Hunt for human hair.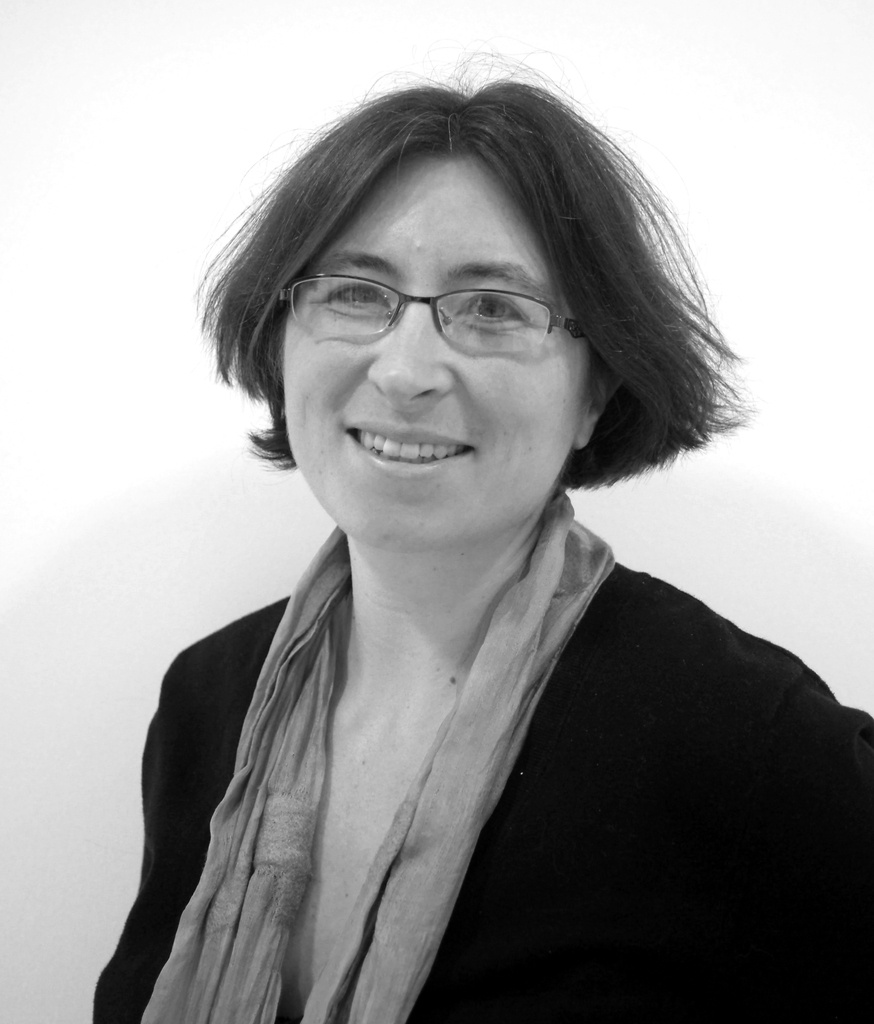
Hunted down at (x1=199, y1=111, x2=712, y2=525).
